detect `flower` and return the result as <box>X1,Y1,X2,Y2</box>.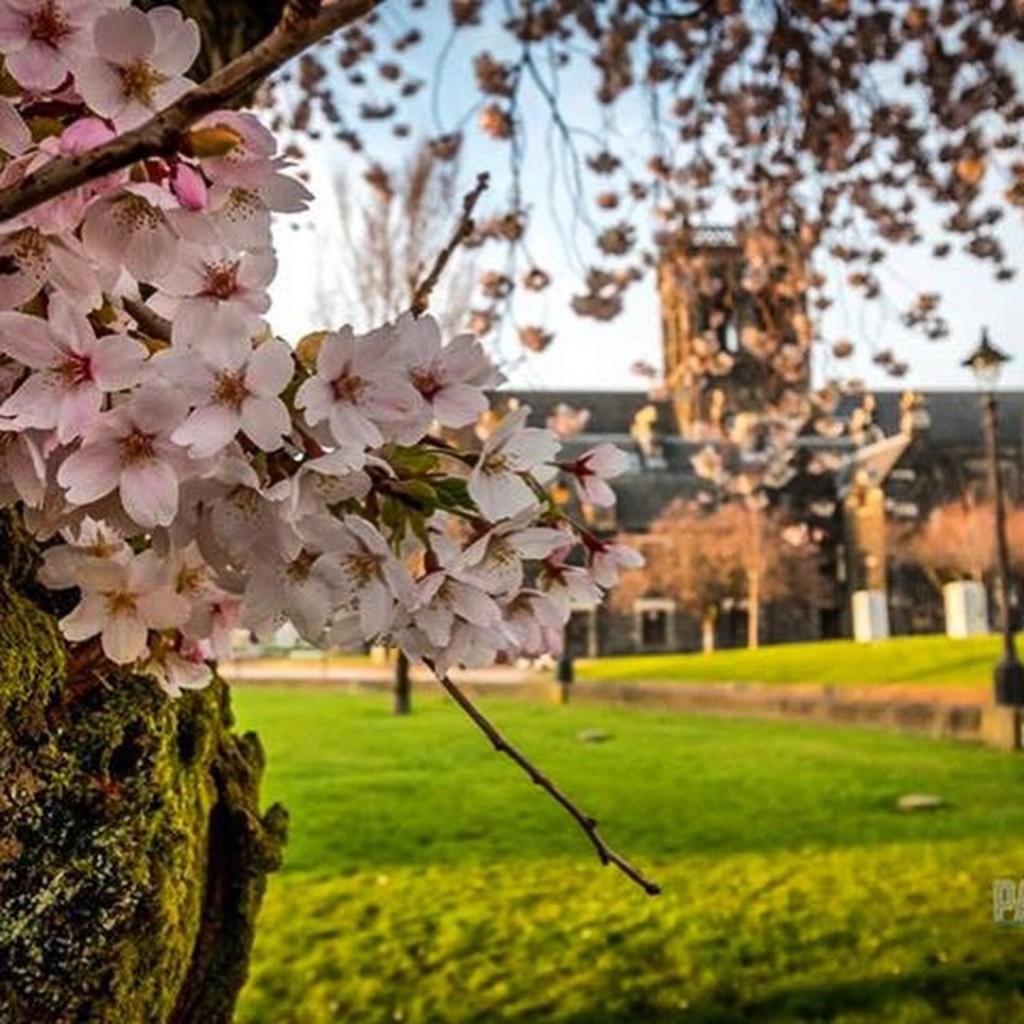
<box>5,437,45,507</box>.
